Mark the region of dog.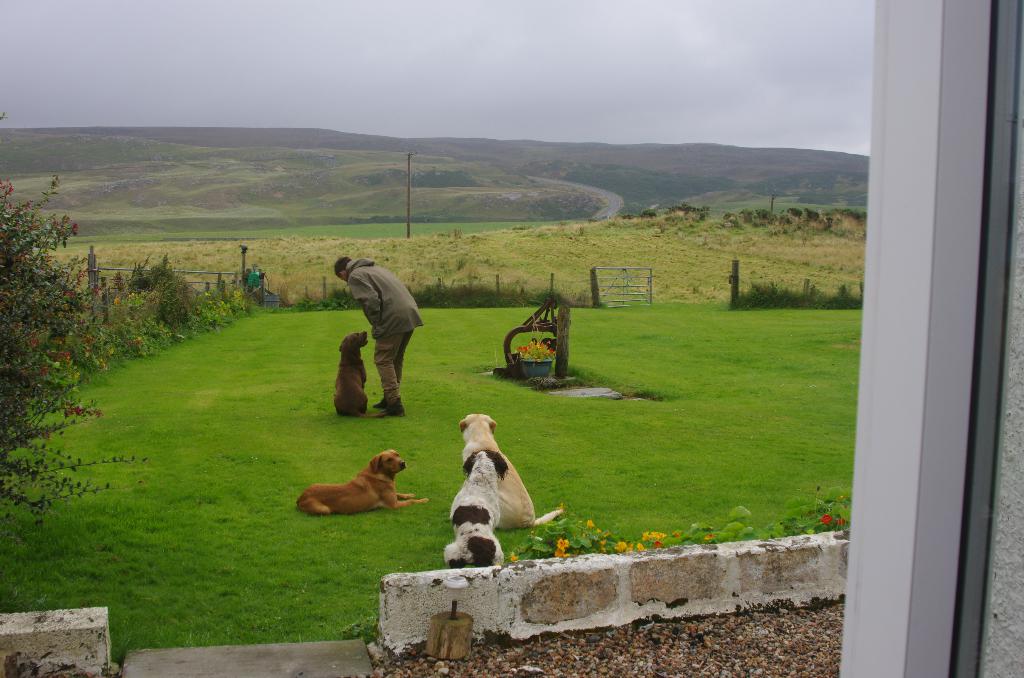
Region: {"left": 334, "top": 331, "right": 387, "bottom": 419}.
